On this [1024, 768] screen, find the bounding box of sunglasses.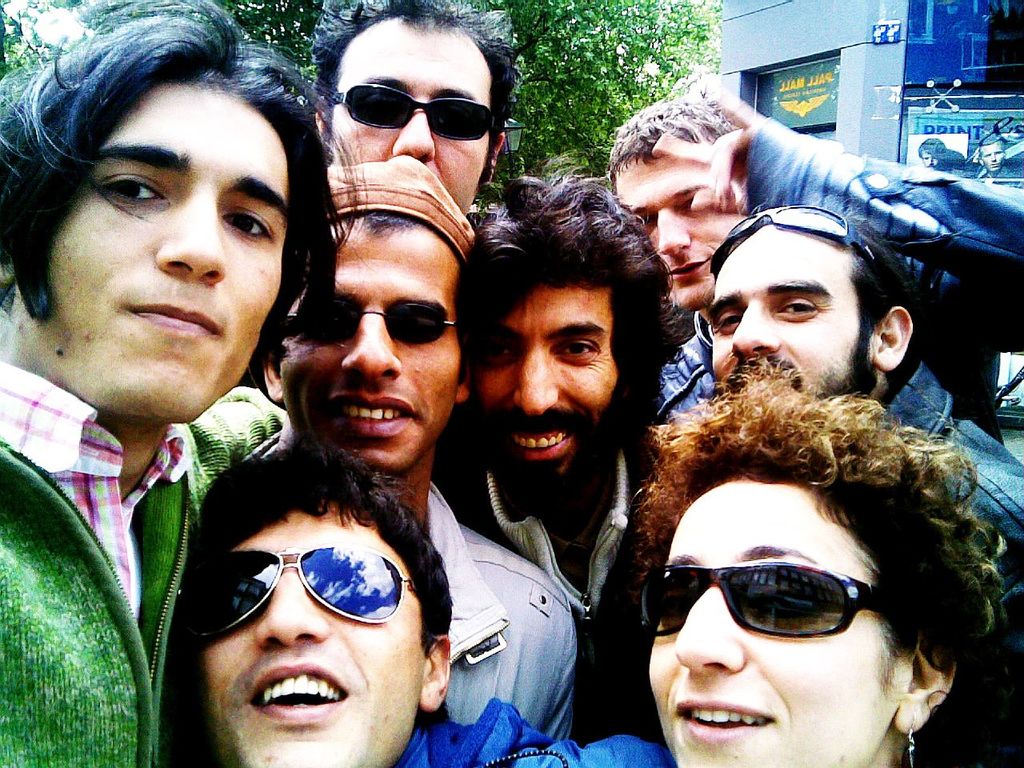
Bounding box: {"x1": 638, "y1": 562, "x2": 903, "y2": 640}.
